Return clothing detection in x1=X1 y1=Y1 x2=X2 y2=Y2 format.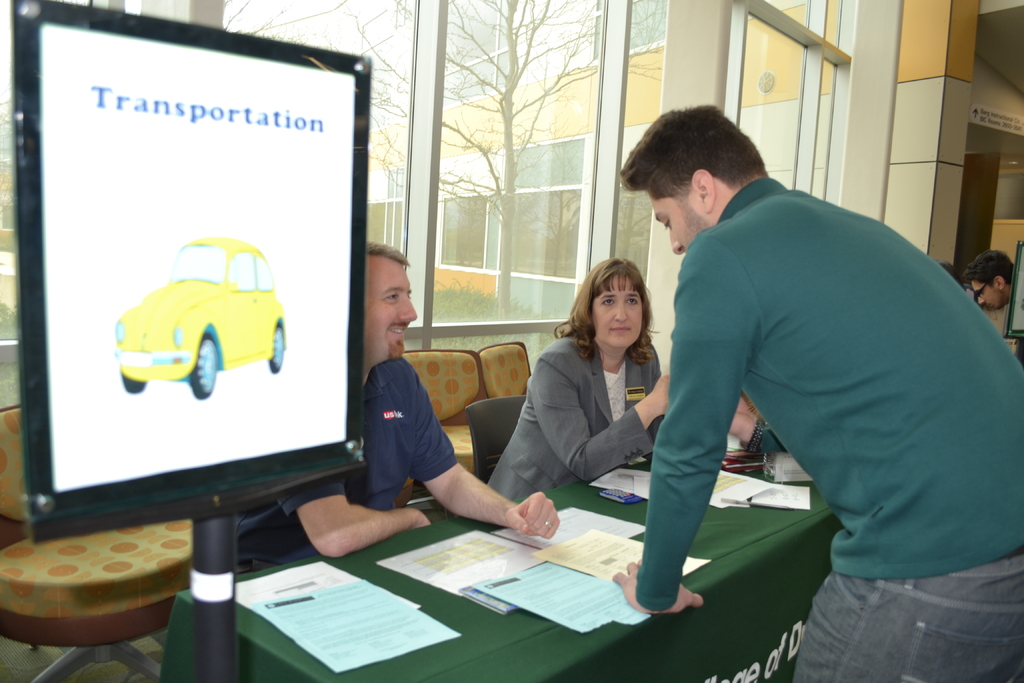
x1=634 y1=181 x2=1023 y2=608.
